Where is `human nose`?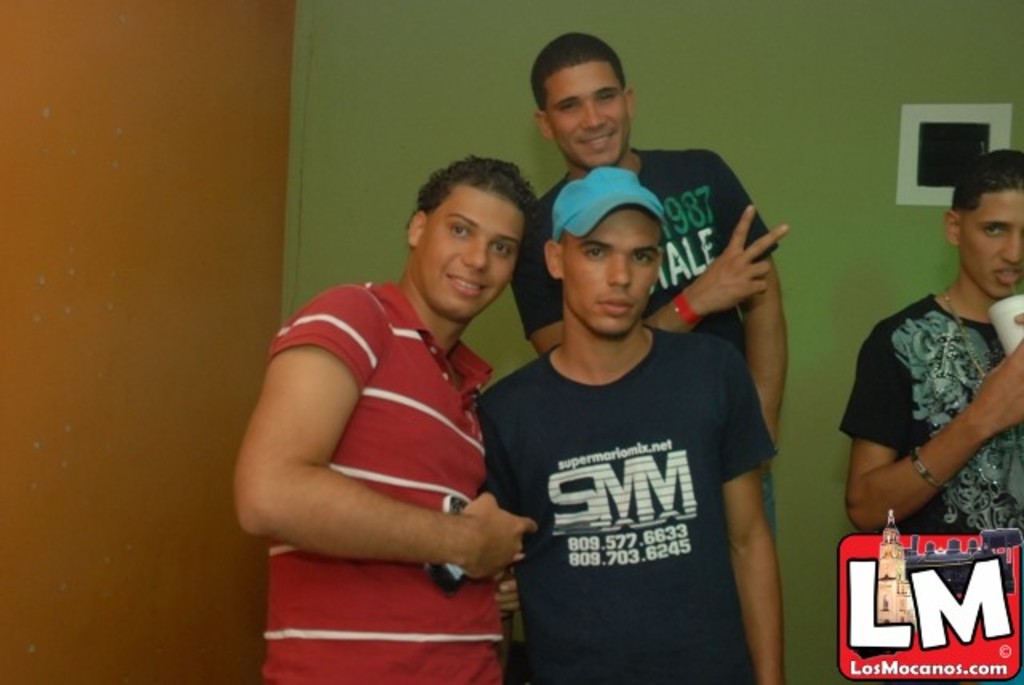
{"left": 605, "top": 254, "right": 635, "bottom": 290}.
